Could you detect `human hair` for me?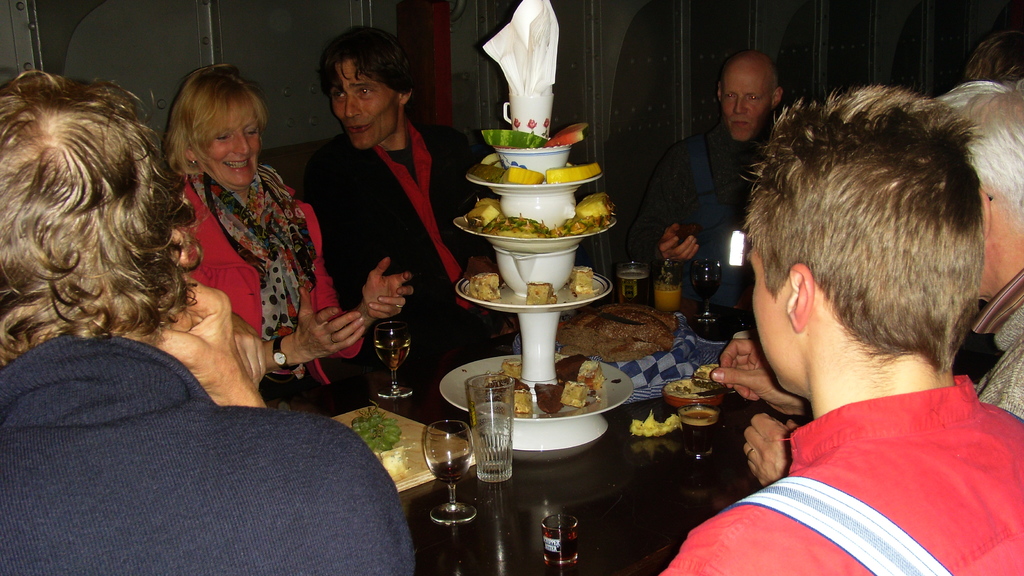
Detection result: x1=166, y1=62, x2=268, y2=184.
